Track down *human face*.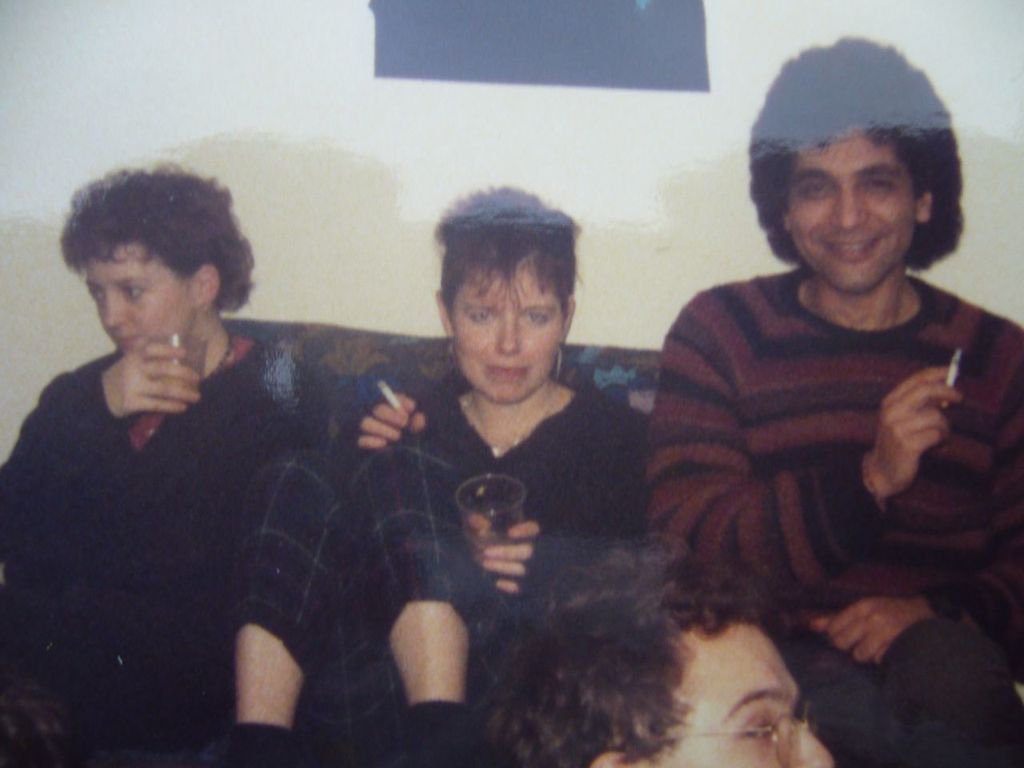
Tracked to <bbox>658, 622, 830, 767</bbox>.
